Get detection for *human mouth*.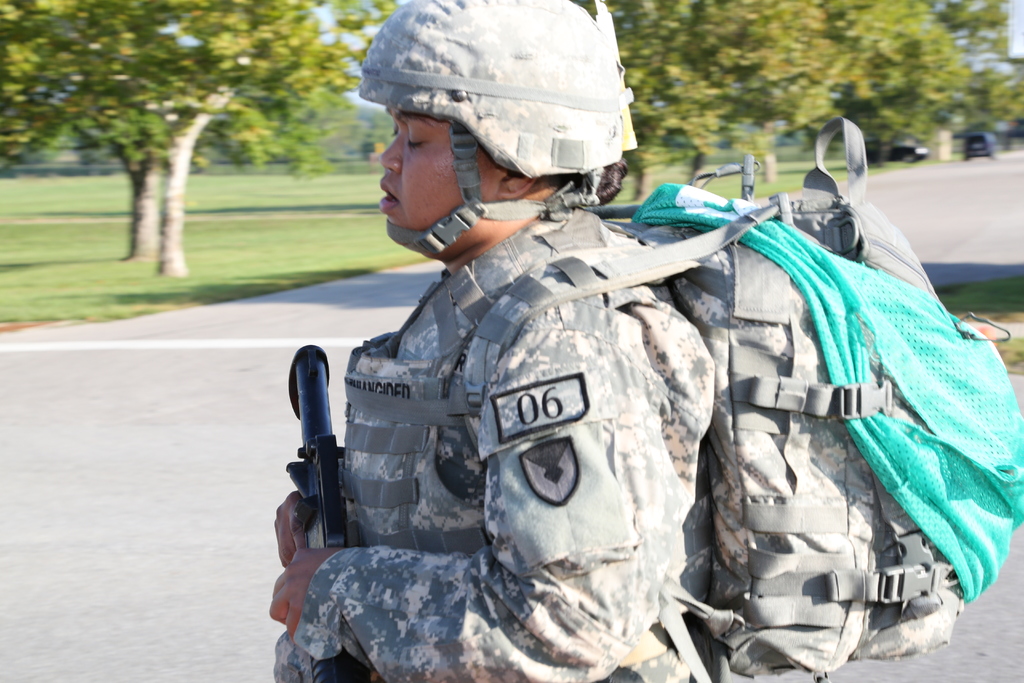
Detection: select_region(377, 180, 401, 213).
